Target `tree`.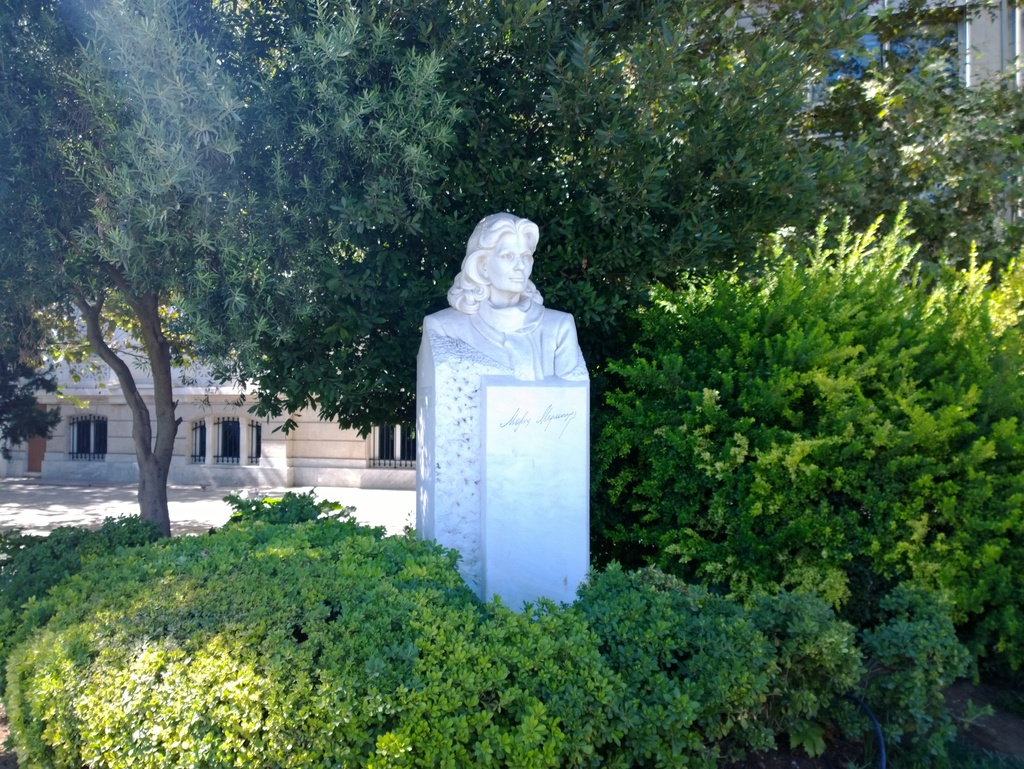
Target region: x1=608, y1=198, x2=1023, y2=672.
